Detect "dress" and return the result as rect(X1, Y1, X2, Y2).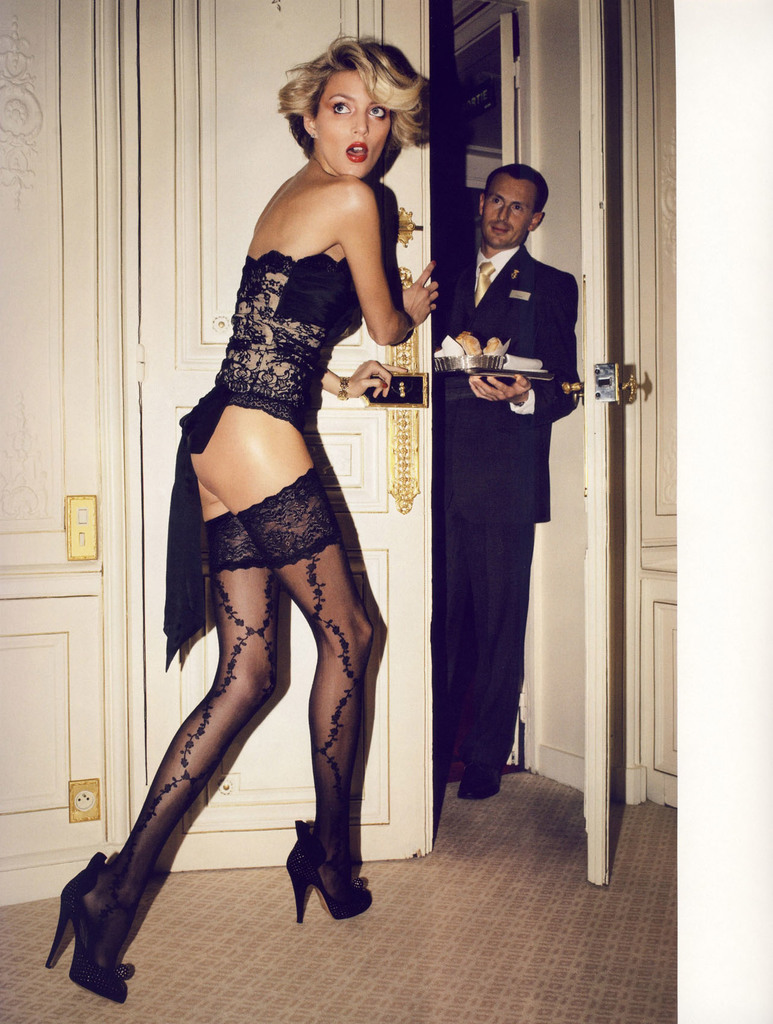
rect(148, 242, 375, 654).
